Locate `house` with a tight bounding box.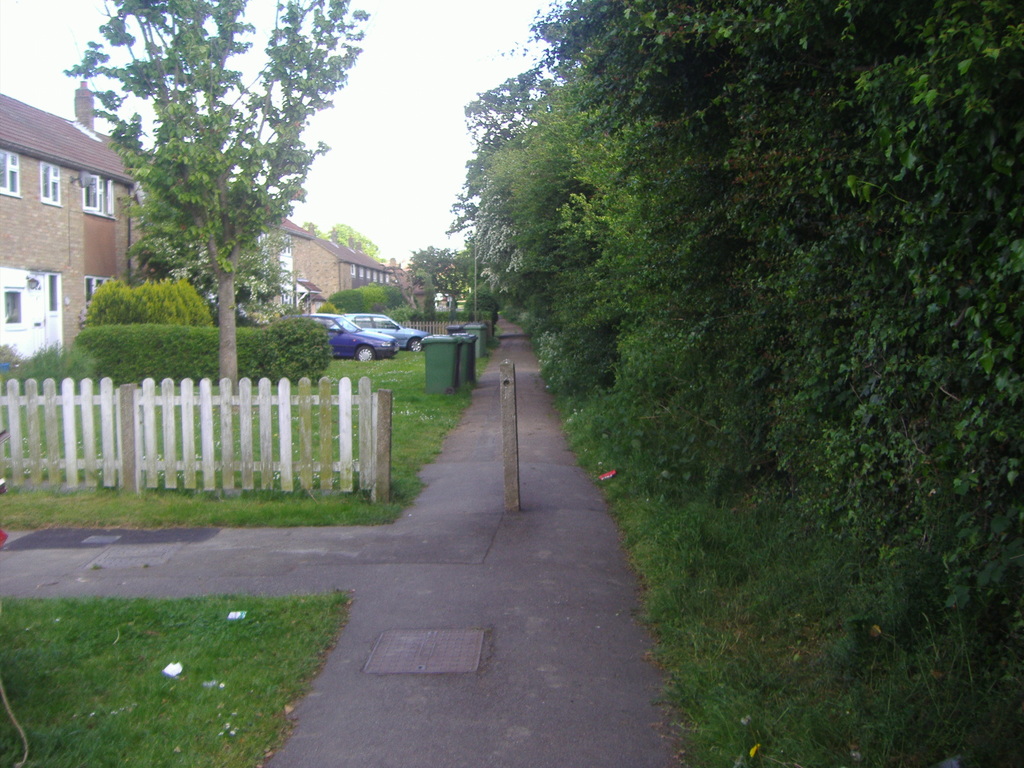
{"left": 0, "top": 74, "right": 134, "bottom": 354}.
